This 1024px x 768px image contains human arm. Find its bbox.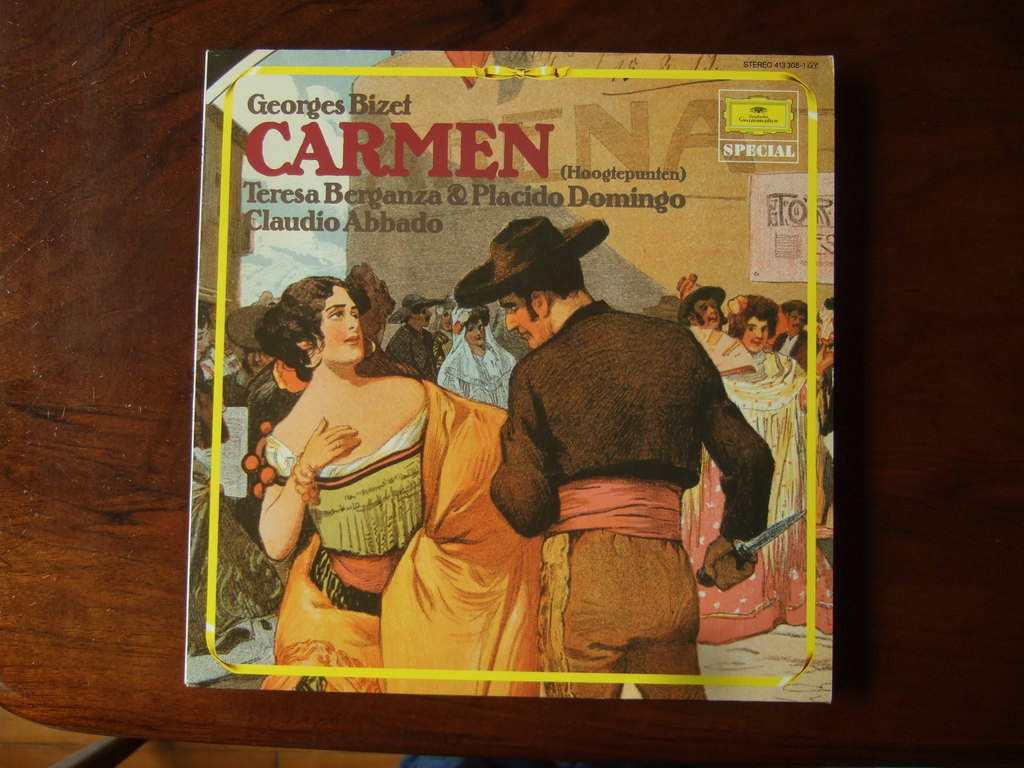
bbox=(495, 353, 558, 543).
